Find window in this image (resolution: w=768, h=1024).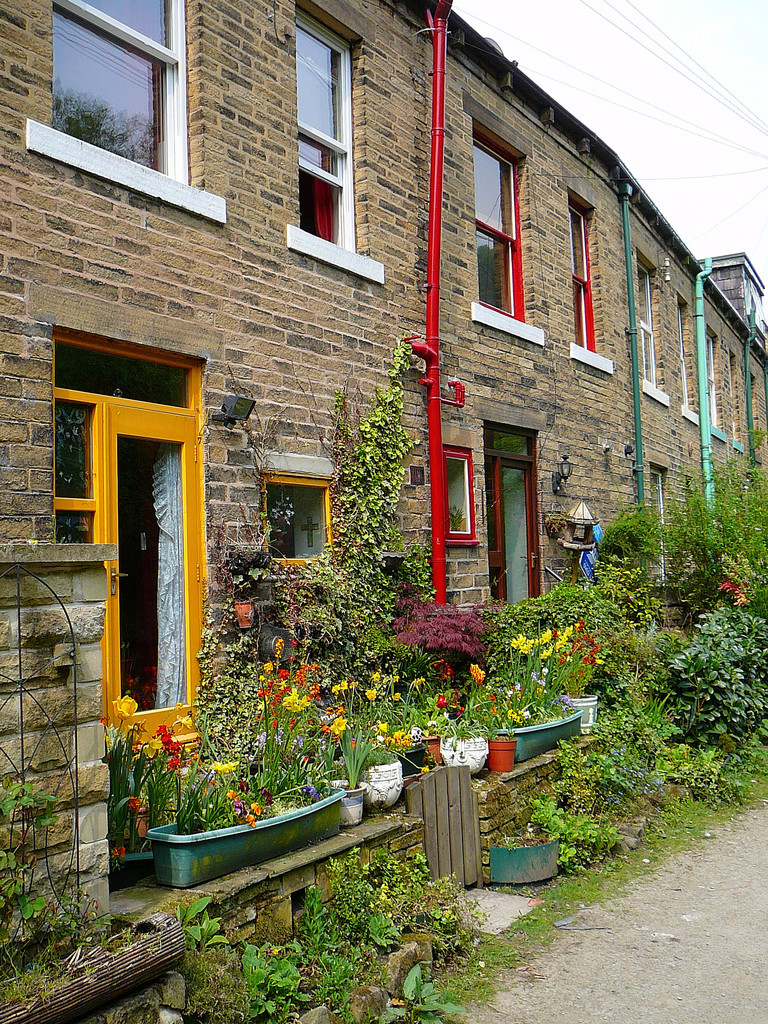
crop(271, 0, 381, 282).
